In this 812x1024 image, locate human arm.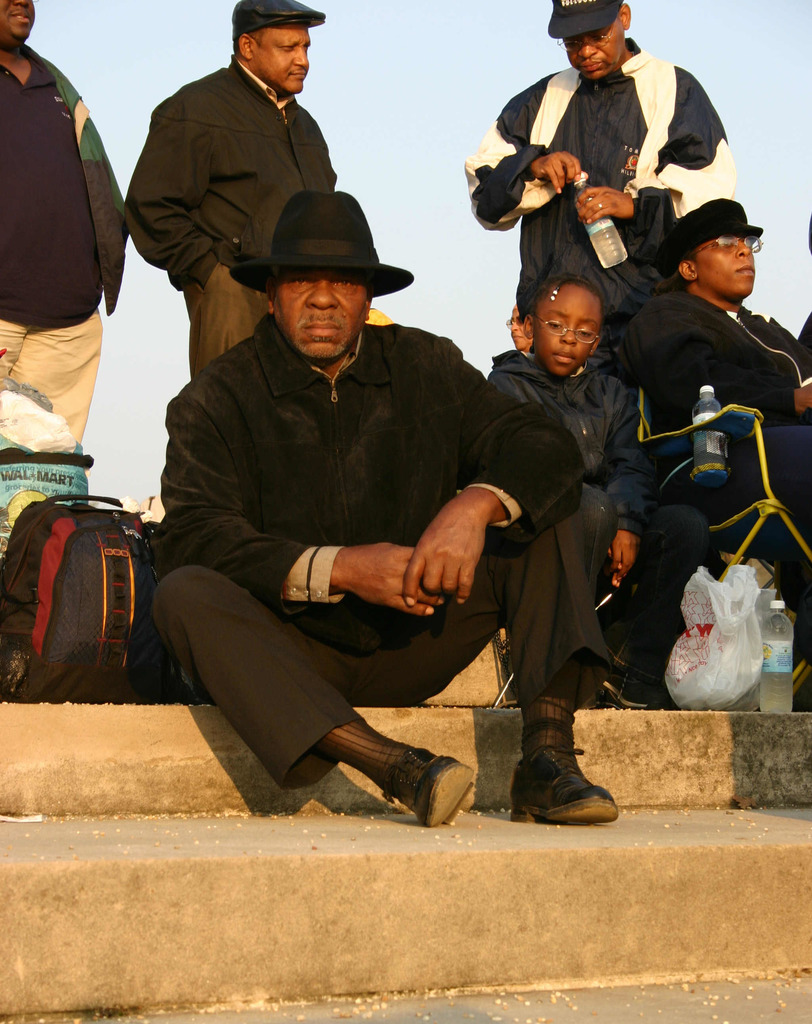
Bounding box: 154/377/450/621.
